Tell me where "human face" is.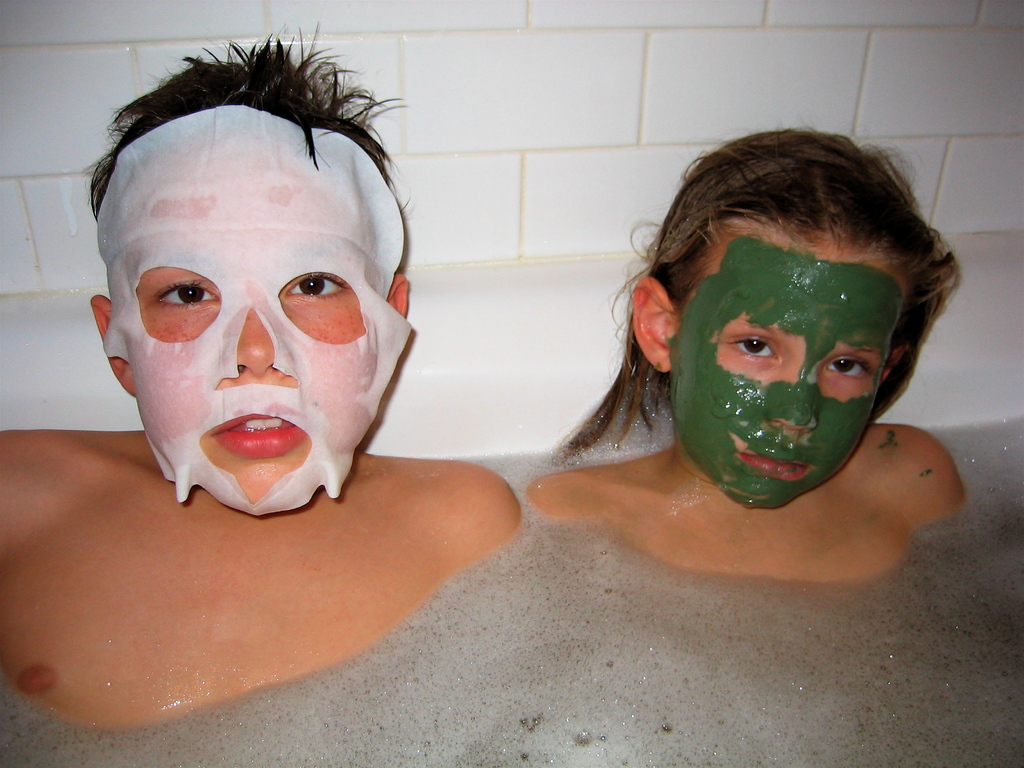
"human face" is at region(669, 256, 902, 511).
